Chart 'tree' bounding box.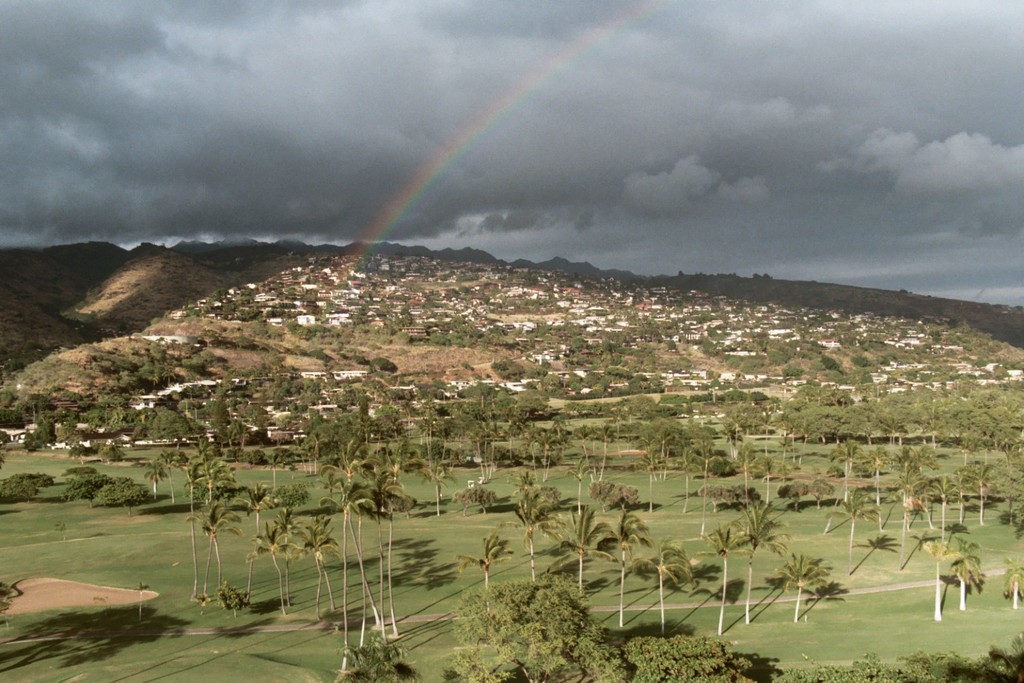
Charted: (x1=515, y1=421, x2=539, y2=461).
